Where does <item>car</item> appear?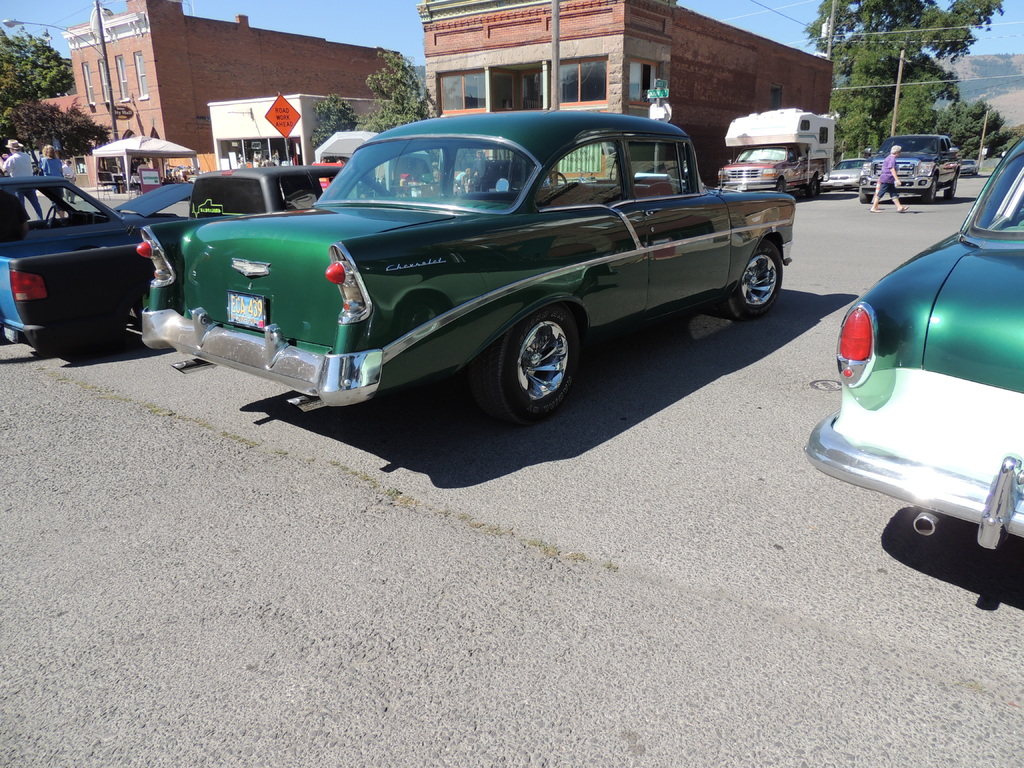
Appears at box(822, 159, 874, 192).
